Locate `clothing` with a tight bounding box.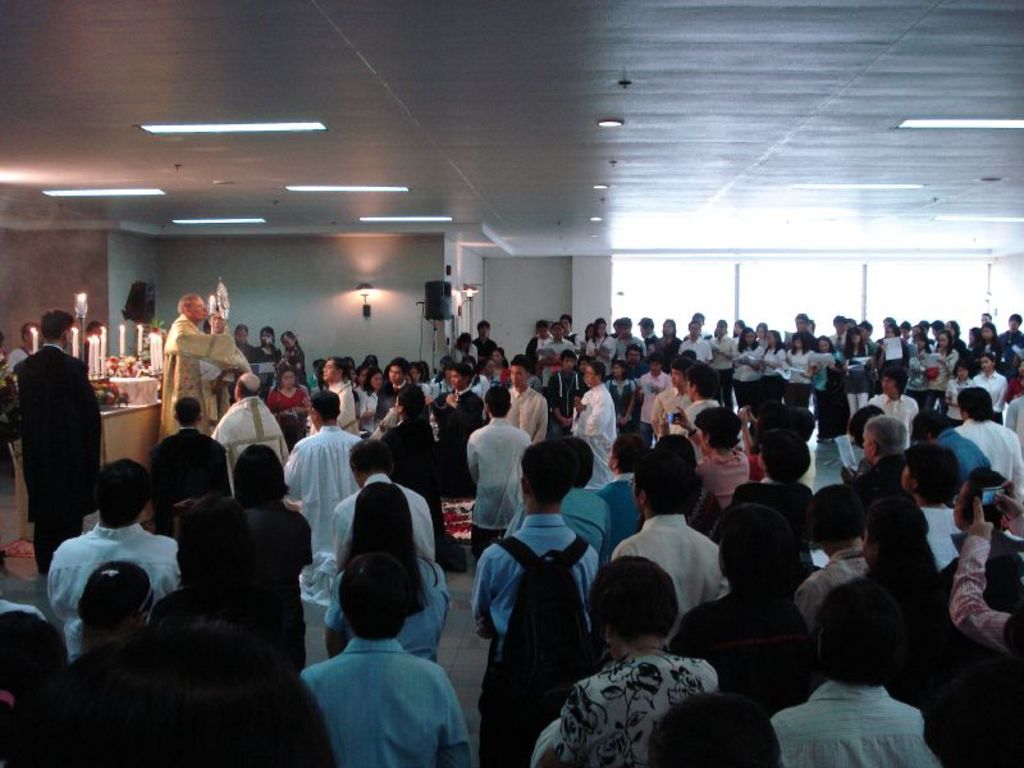
x1=700, y1=453, x2=748, y2=512.
